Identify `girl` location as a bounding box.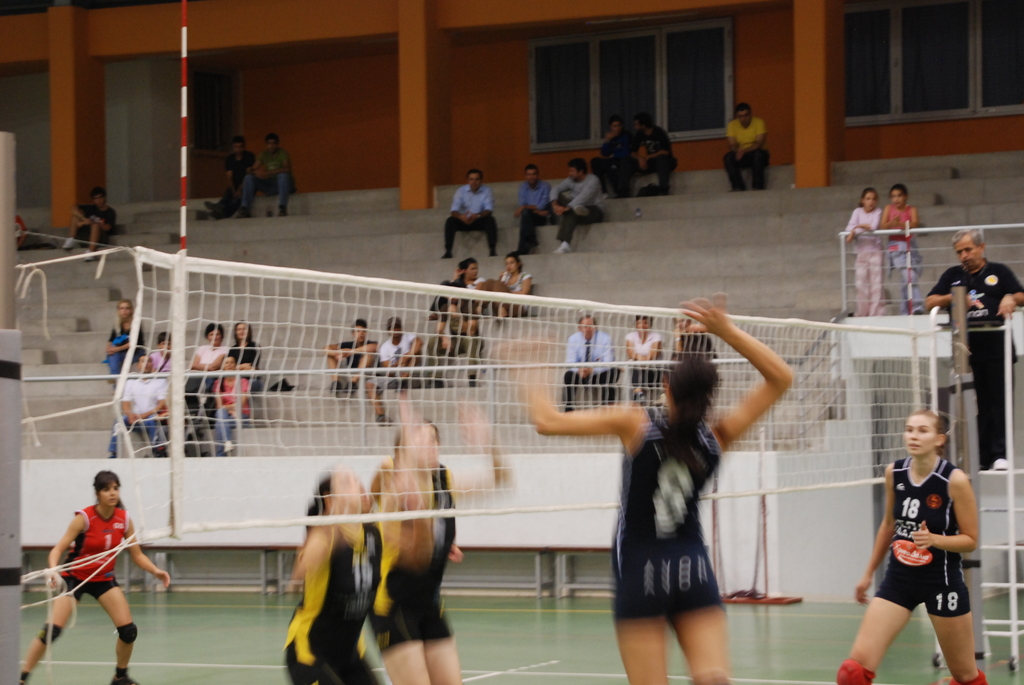
Rect(849, 194, 886, 317).
